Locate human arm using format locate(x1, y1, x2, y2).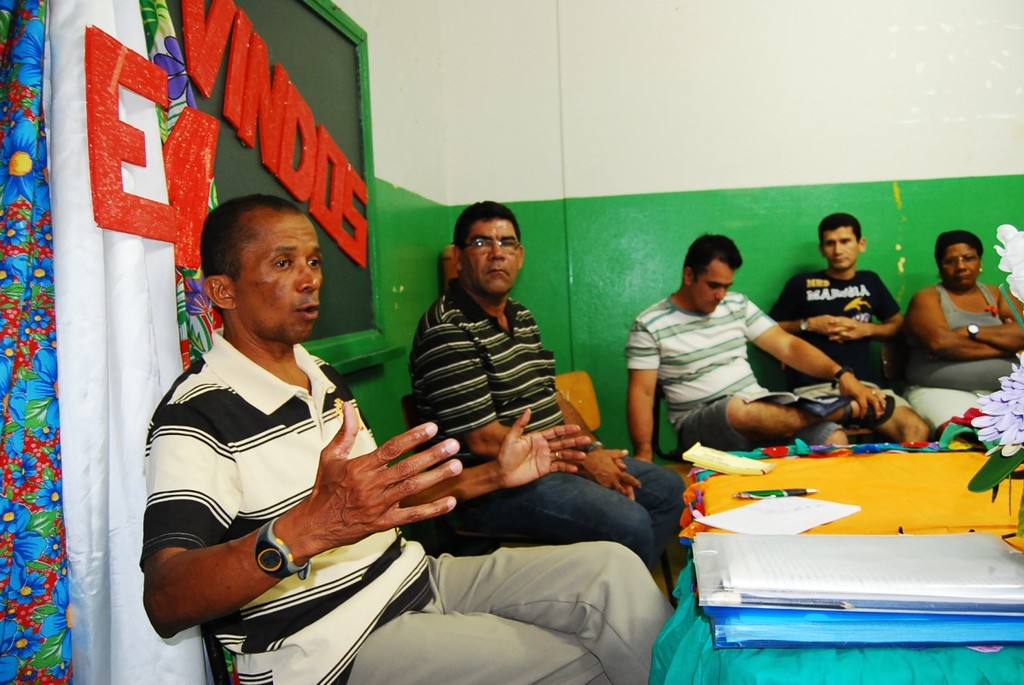
locate(397, 405, 593, 508).
